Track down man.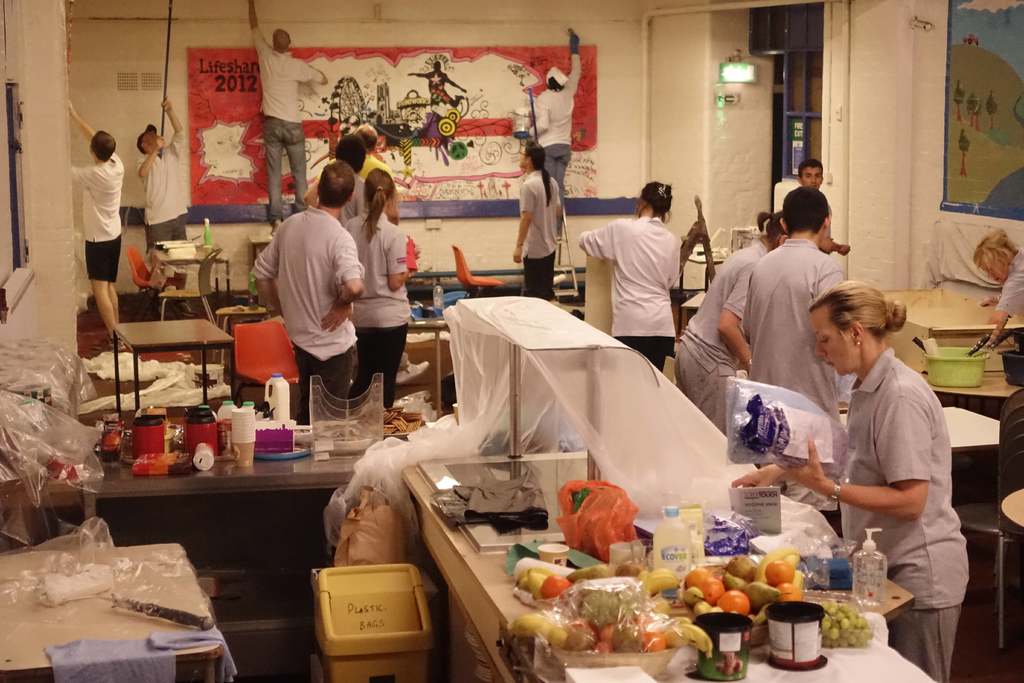
Tracked to {"left": 300, "top": 123, "right": 397, "bottom": 208}.
